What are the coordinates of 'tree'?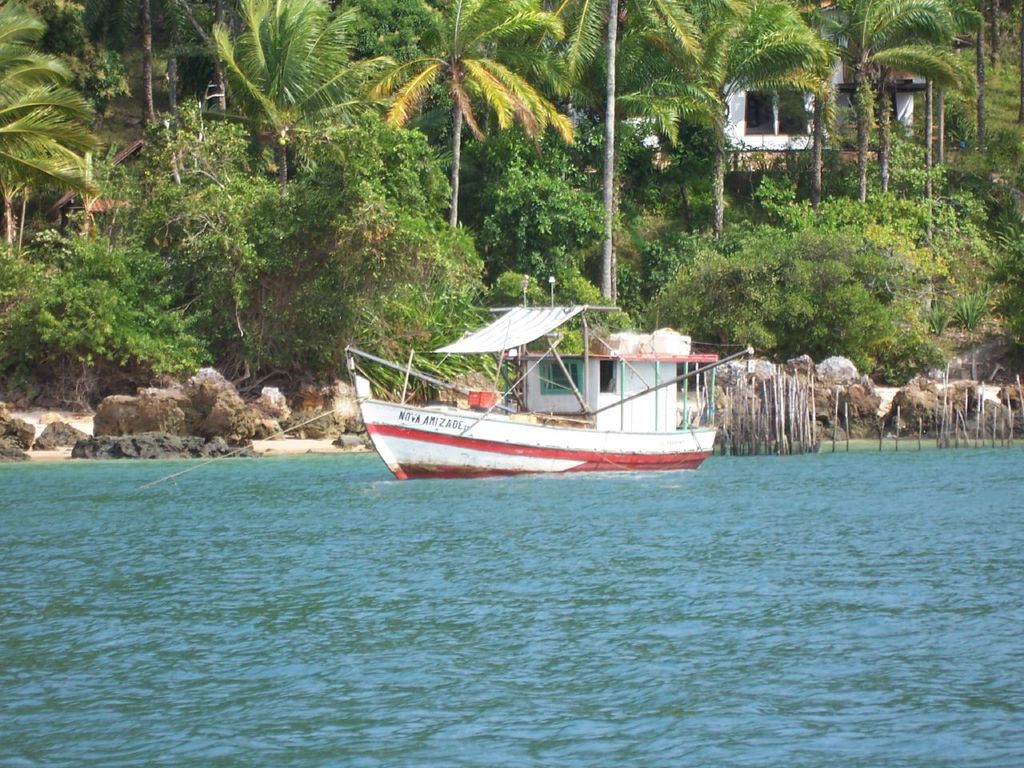
l=918, t=12, r=939, b=178.
